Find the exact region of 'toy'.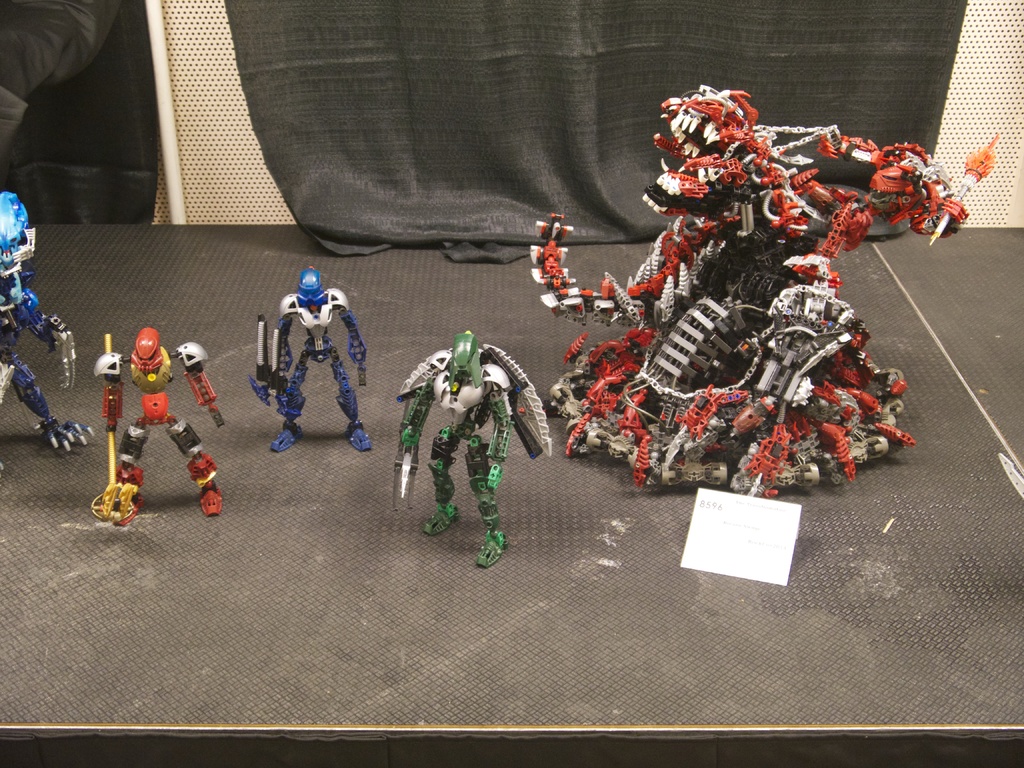
Exact region: bbox(525, 77, 1016, 591).
